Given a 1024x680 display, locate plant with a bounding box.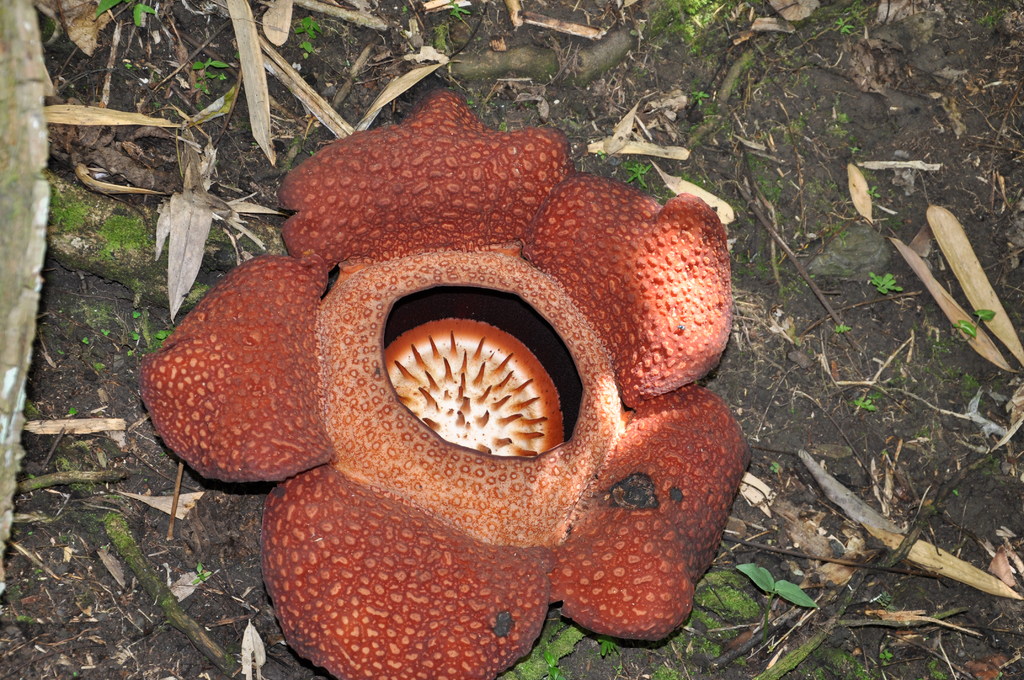
Located: 84/337/89/346.
